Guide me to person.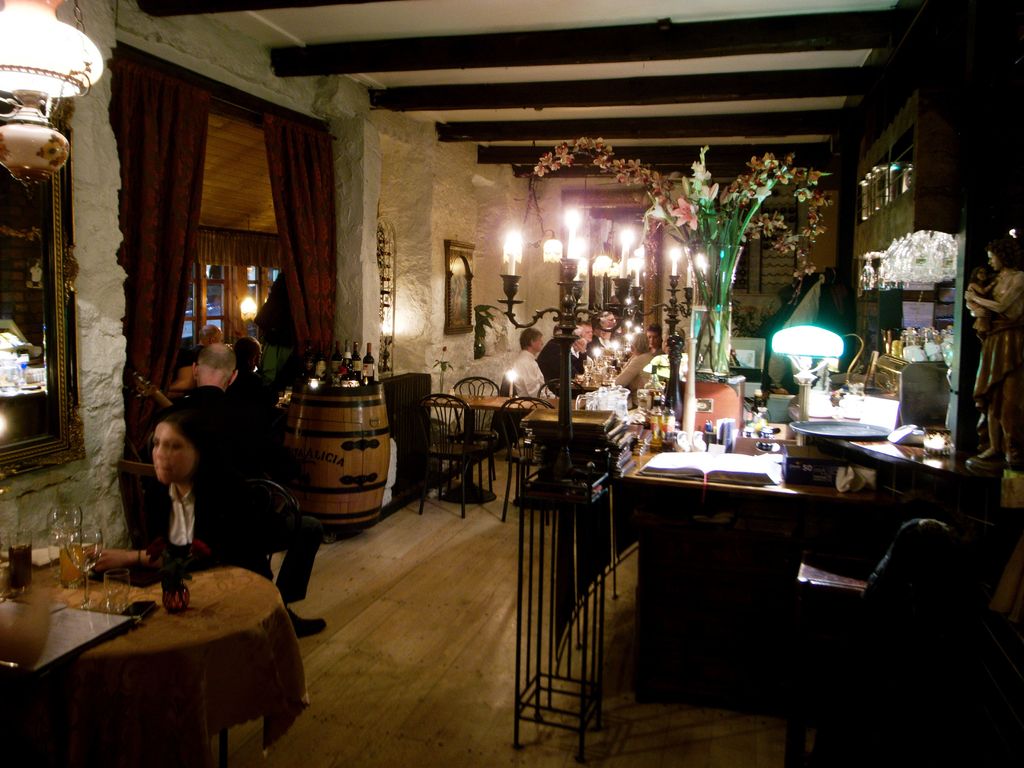
Guidance: (x1=961, y1=268, x2=991, y2=332).
